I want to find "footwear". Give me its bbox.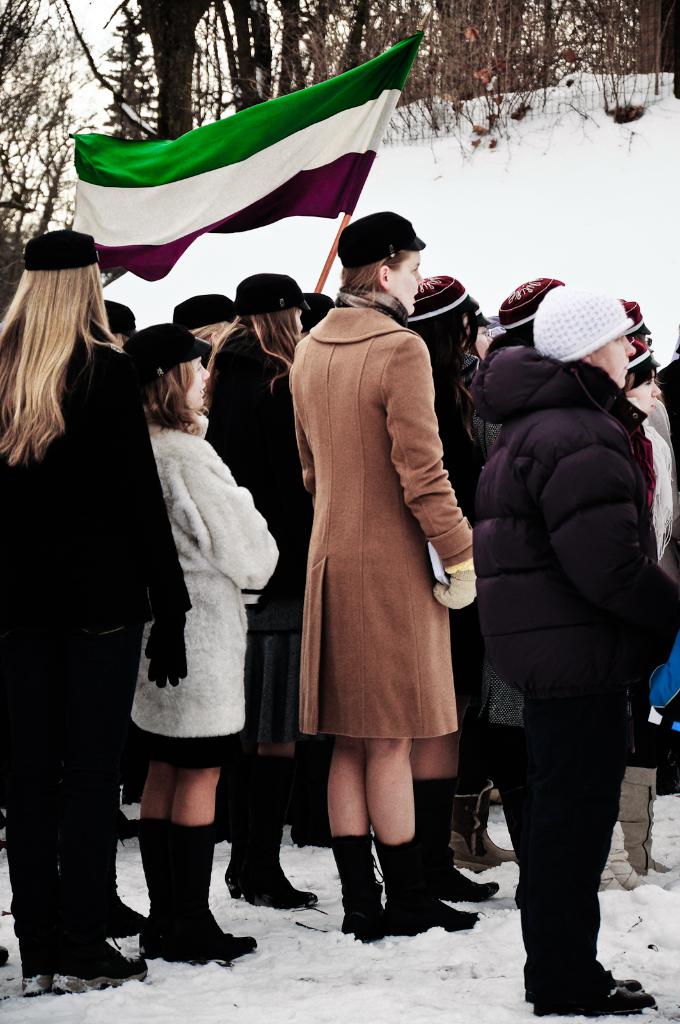
select_region(15, 931, 44, 996).
